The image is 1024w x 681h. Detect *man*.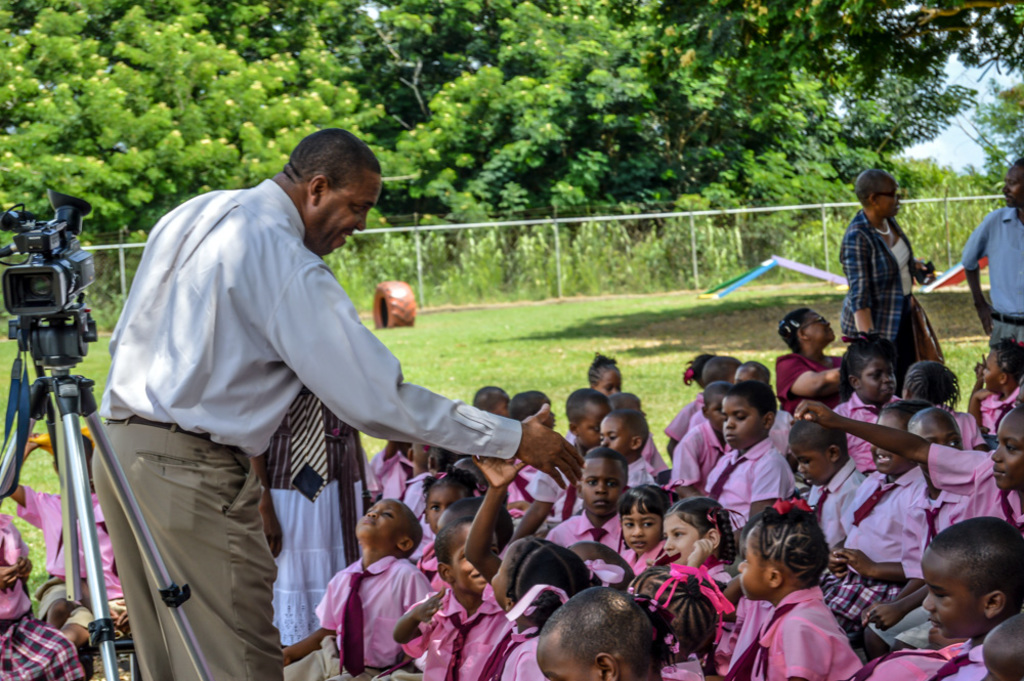
Detection: [left=961, top=154, right=1023, bottom=353].
